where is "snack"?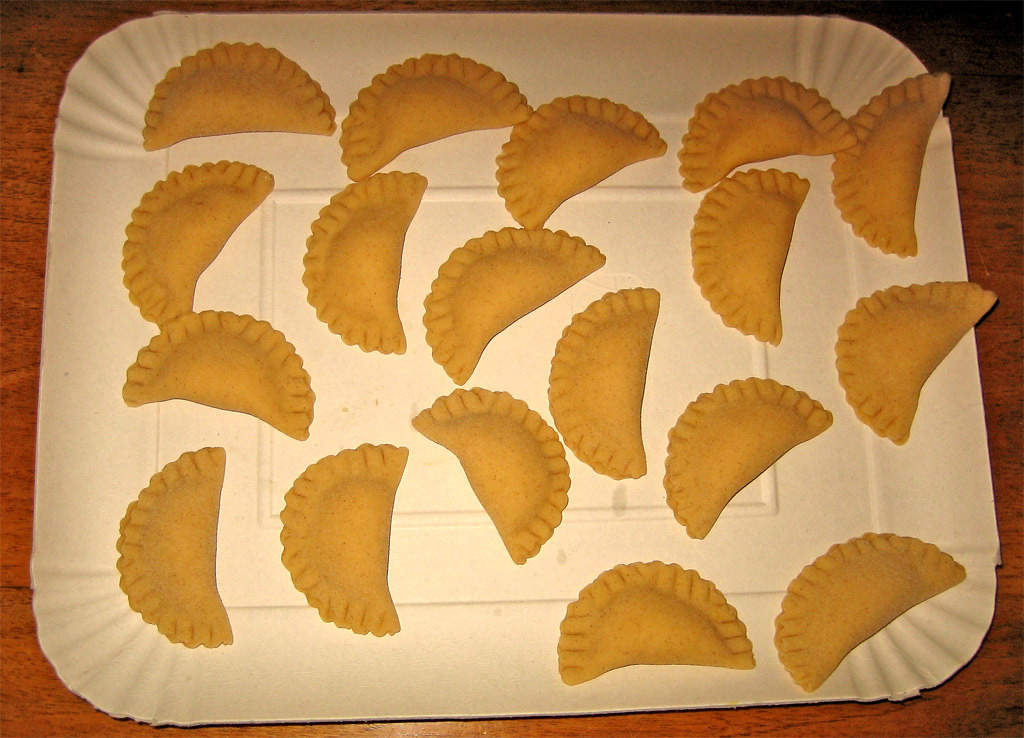
detection(823, 75, 945, 257).
